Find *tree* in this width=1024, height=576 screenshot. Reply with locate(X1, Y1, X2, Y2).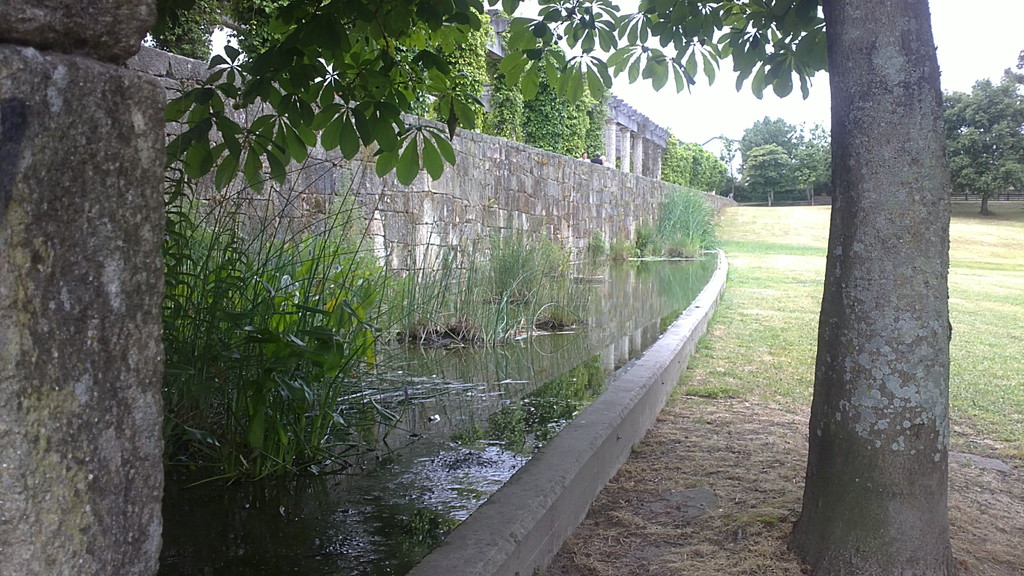
locate(149, 0, 967, 575).
